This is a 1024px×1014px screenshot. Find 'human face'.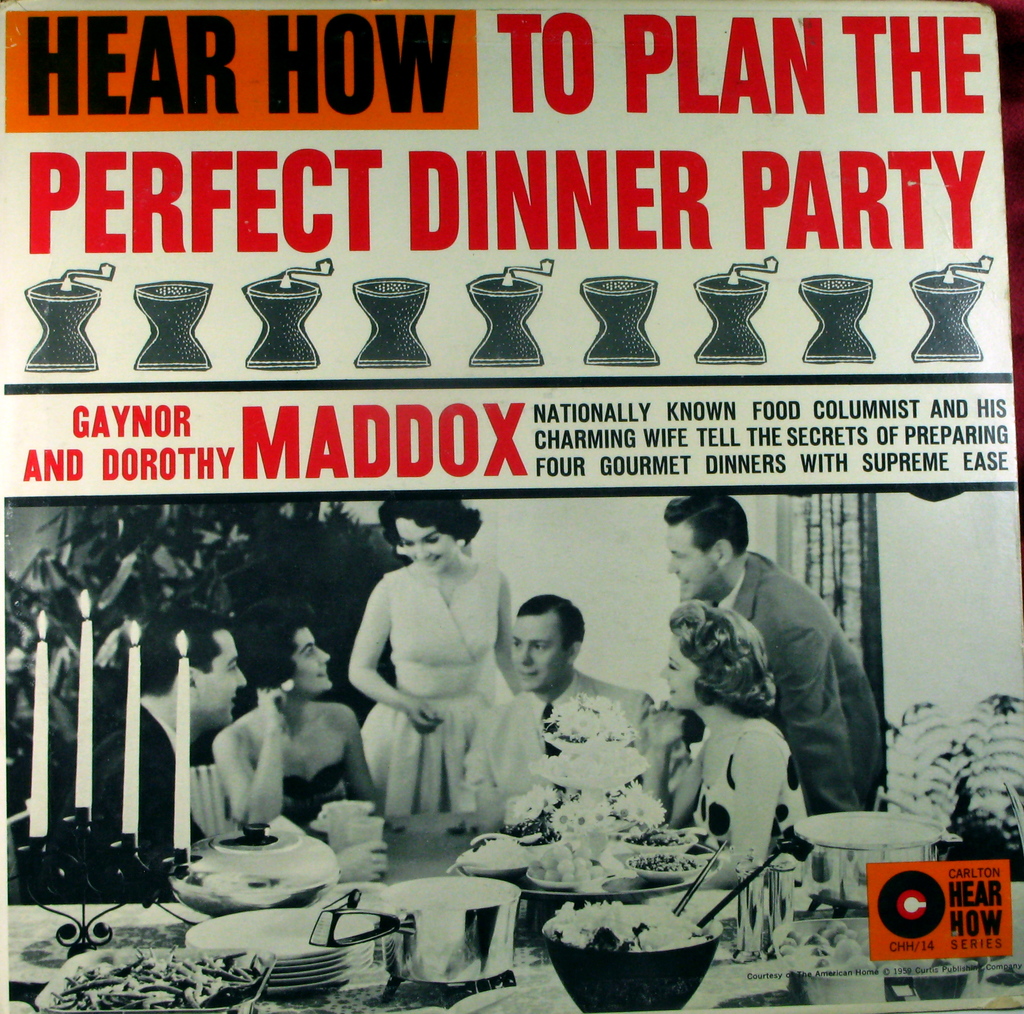
Bounding box: <region>669, 526, 716, 603</region>.
